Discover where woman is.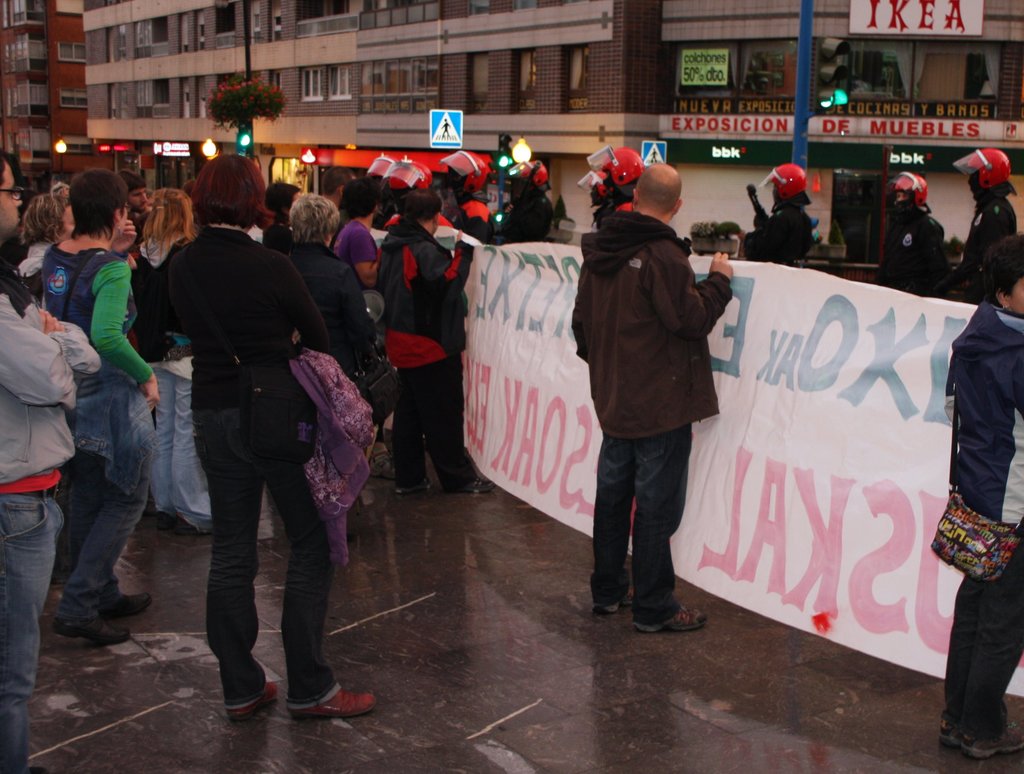
Discovered at <bbox>154, 154, 342, 730</bbox>.
